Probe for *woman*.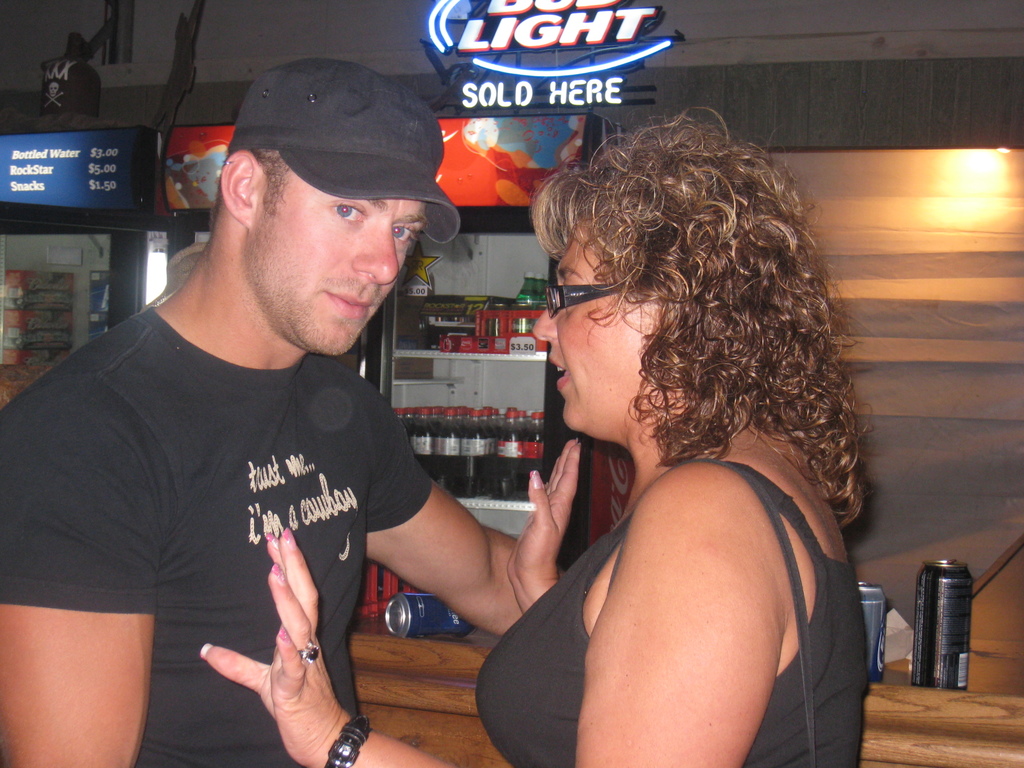
Probe result: 211 104 865 767.
